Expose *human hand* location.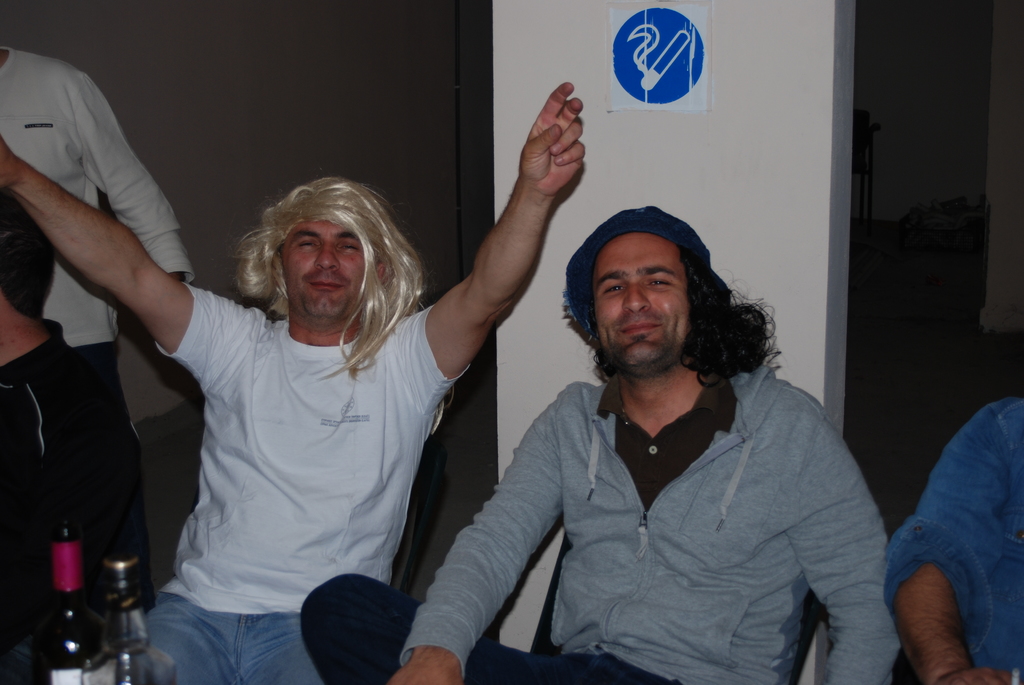
Exposed at <bbox>0, 130, 19, 189</bbox>.
